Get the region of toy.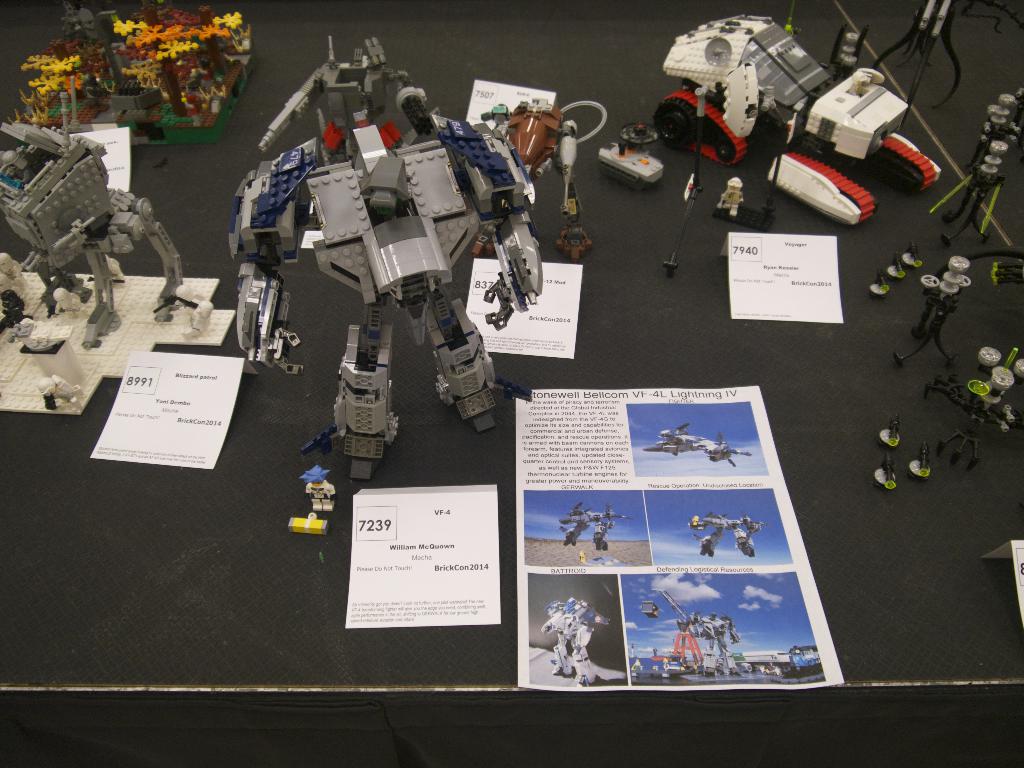
left=646, top=582, right=764, bottom=680.
